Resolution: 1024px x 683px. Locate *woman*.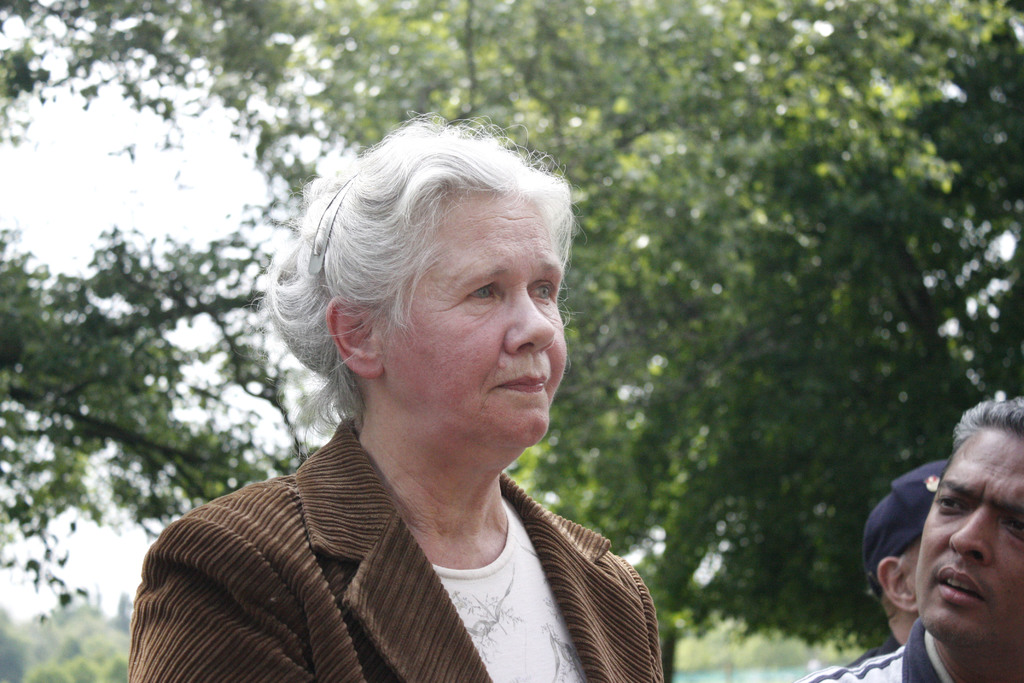
<box>147,113,687,682</box>.
